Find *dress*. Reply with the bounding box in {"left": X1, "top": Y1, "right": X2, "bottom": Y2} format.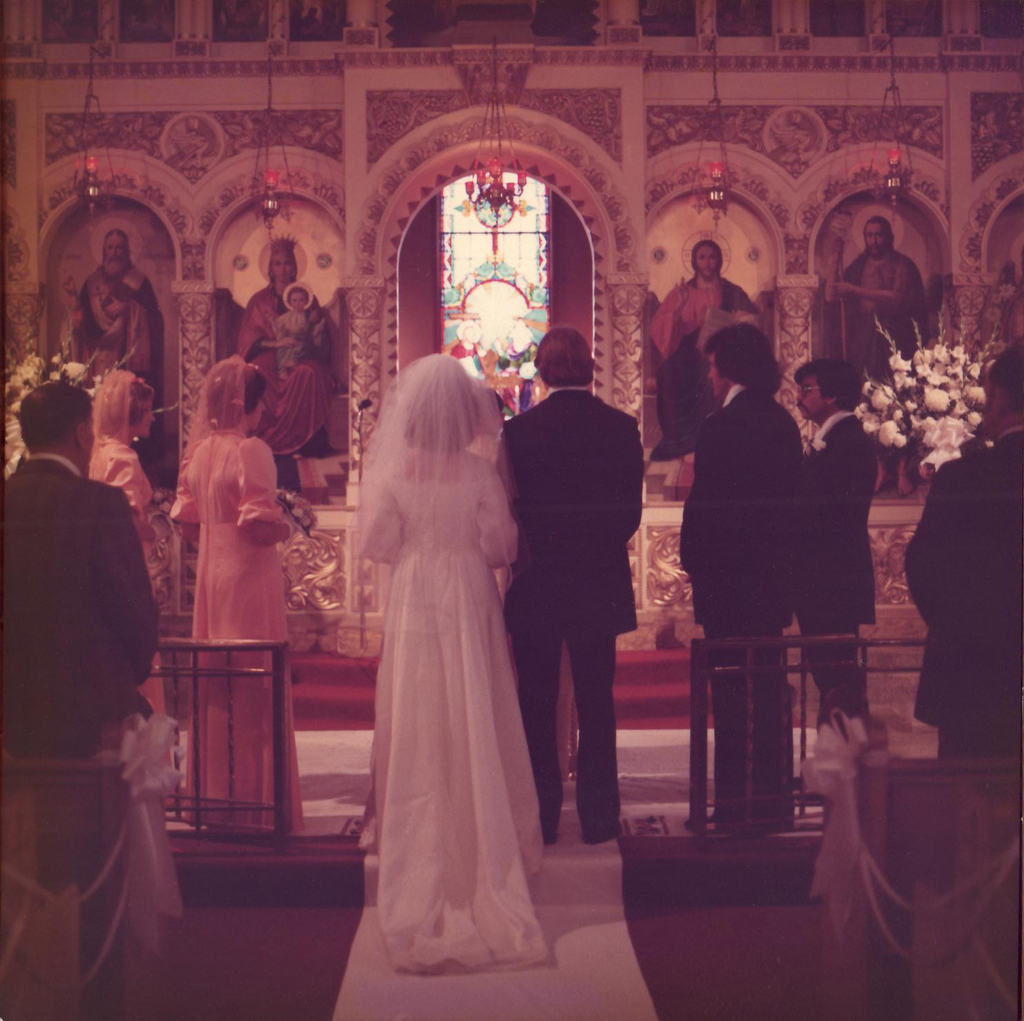
{"left": 171, "top": 430, "right": 303, "bottom": 828}.
